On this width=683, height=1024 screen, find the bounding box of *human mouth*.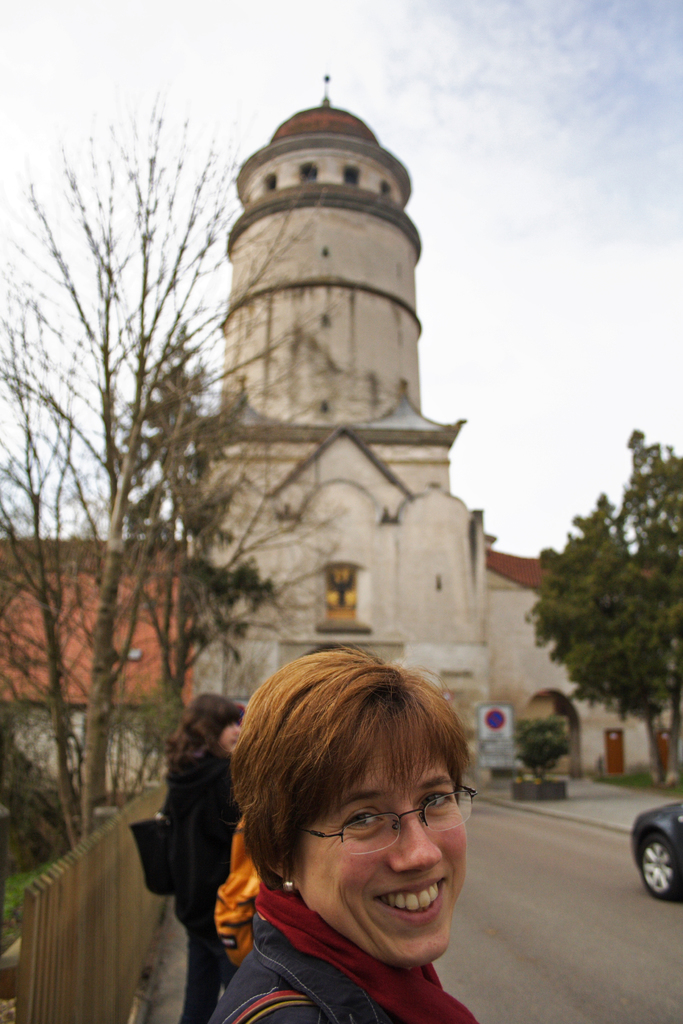
Bounding box: crop(223, 734, 237, 751).
